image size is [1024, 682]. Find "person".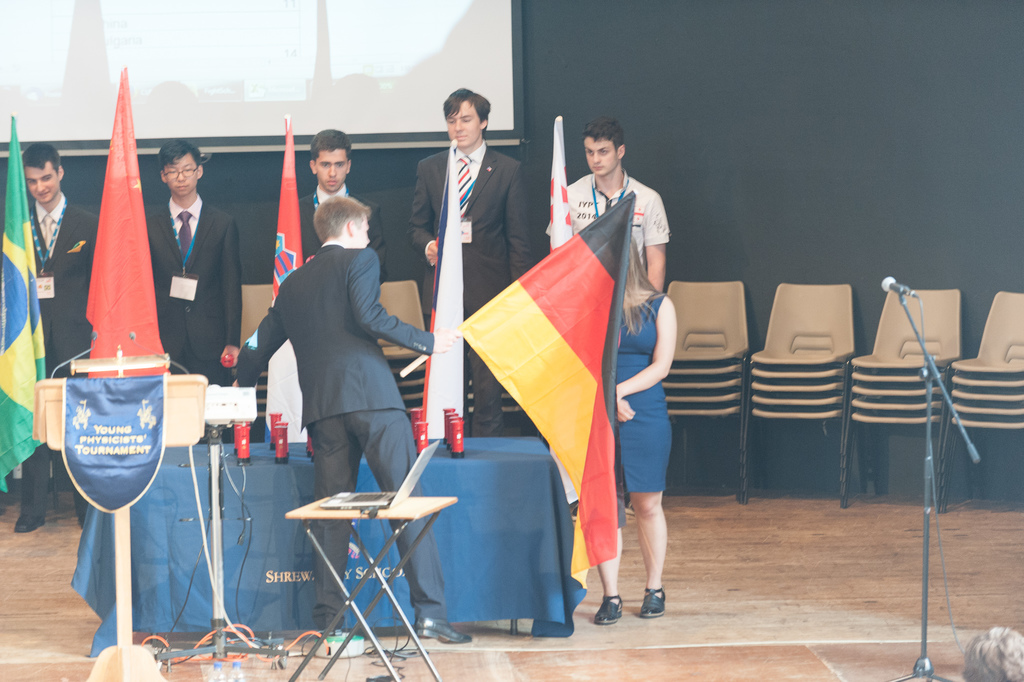
[611, 235, 687, 617].
